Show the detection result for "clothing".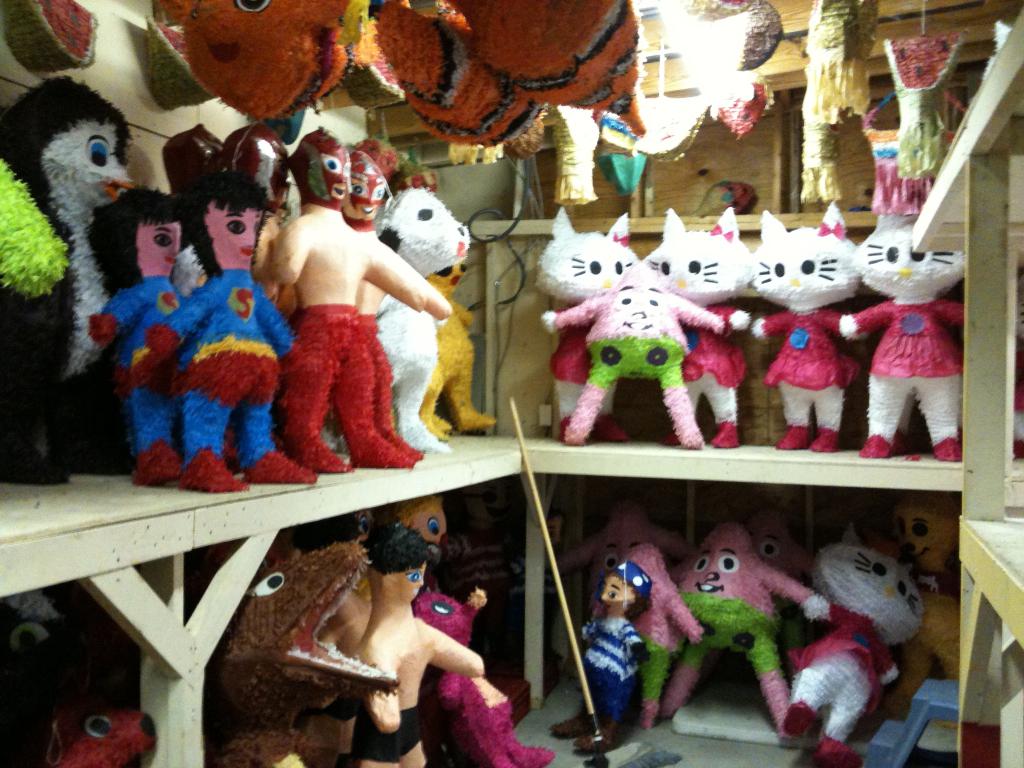
bbox=(427, 655, 559, 767).
